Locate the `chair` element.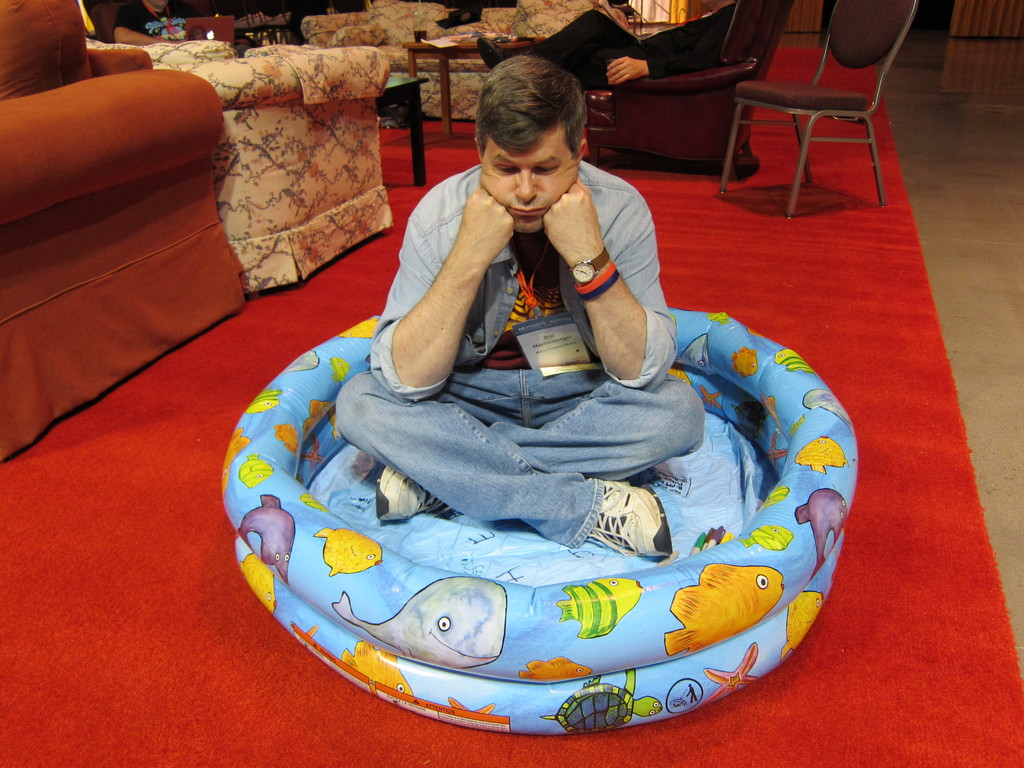
Element bbox: pyautogui.locateOnScreen(80, 35, 396, 294).
